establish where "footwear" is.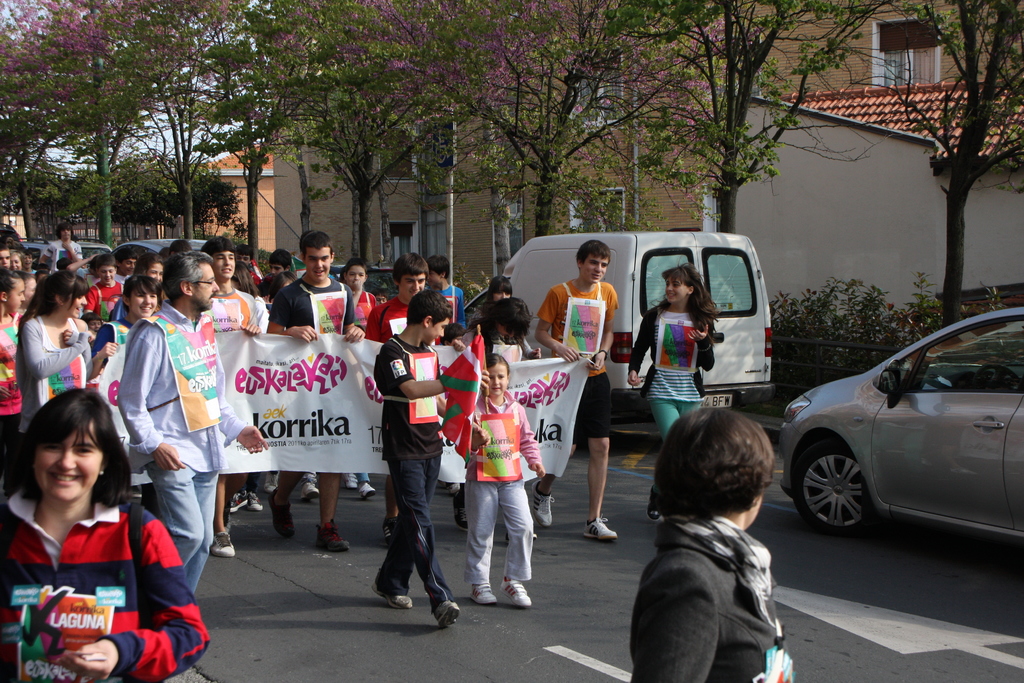
Established at rect(355, 479, 376, 500).
